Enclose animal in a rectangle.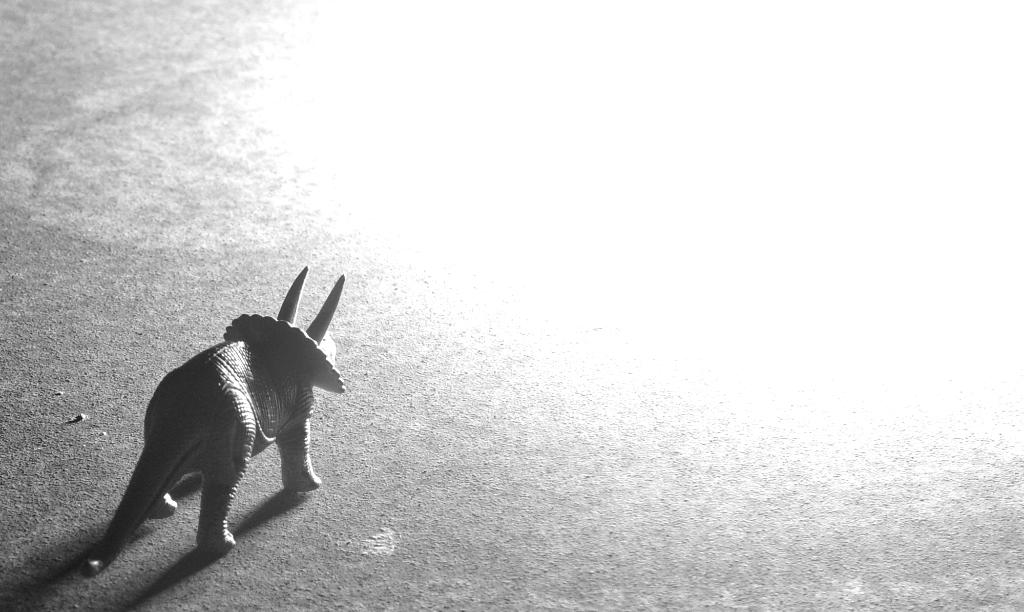
[left=76, top=258, right=350, bottom=583].
